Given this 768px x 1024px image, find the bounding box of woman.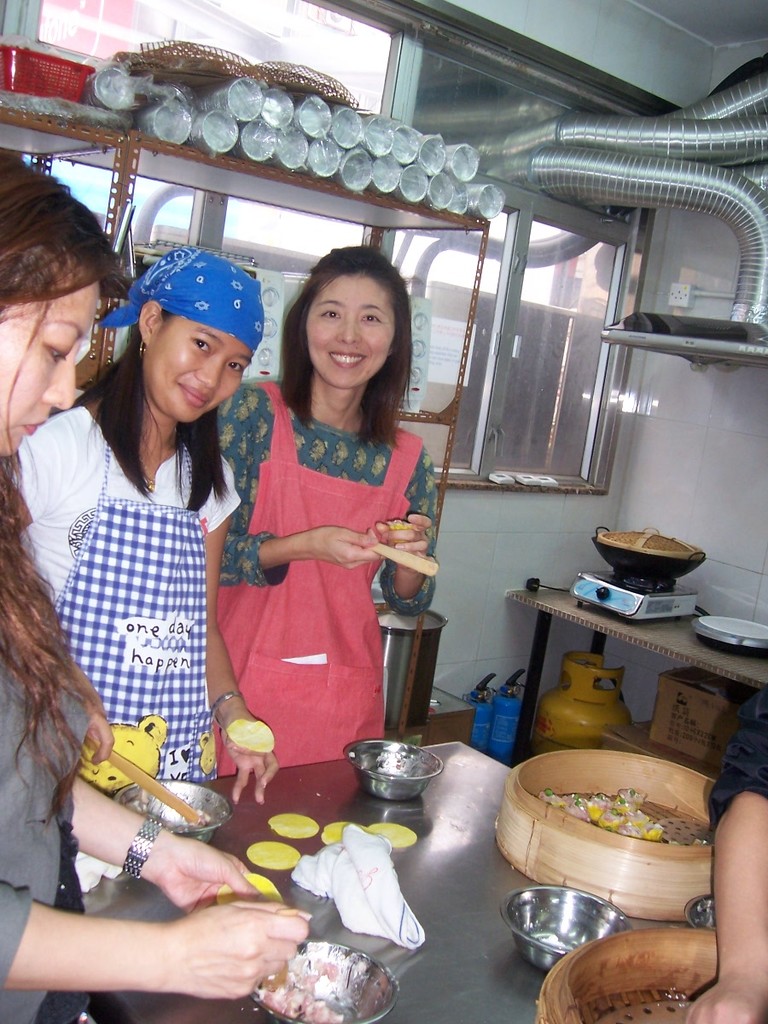
(x1=0, y1=145, x2=309, y2=1023).
